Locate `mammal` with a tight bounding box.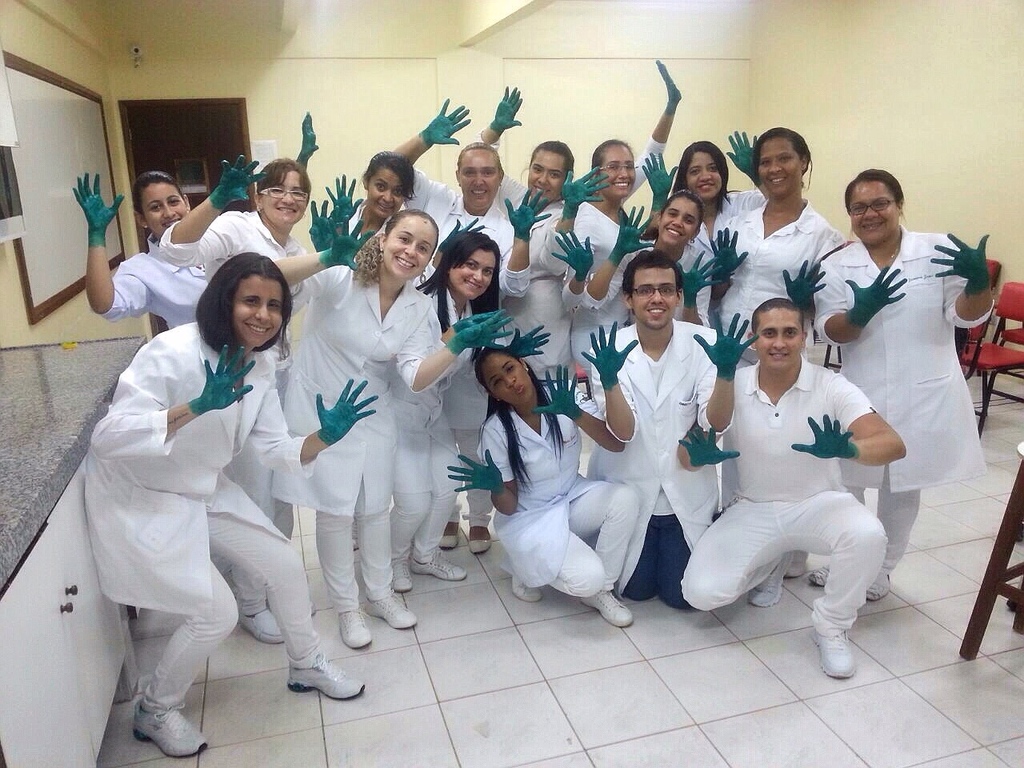
bbox=[78, 262, 378, 762].
